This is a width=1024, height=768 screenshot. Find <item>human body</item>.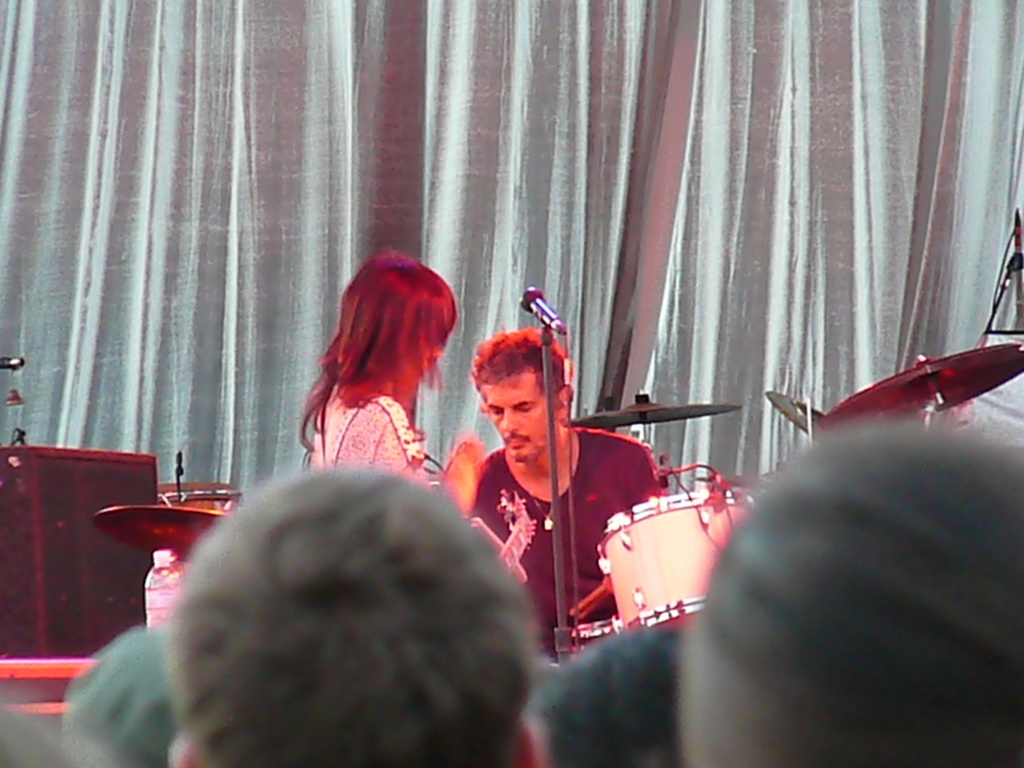
Bounding box: <region>274, 229, 486, 567</region>.
